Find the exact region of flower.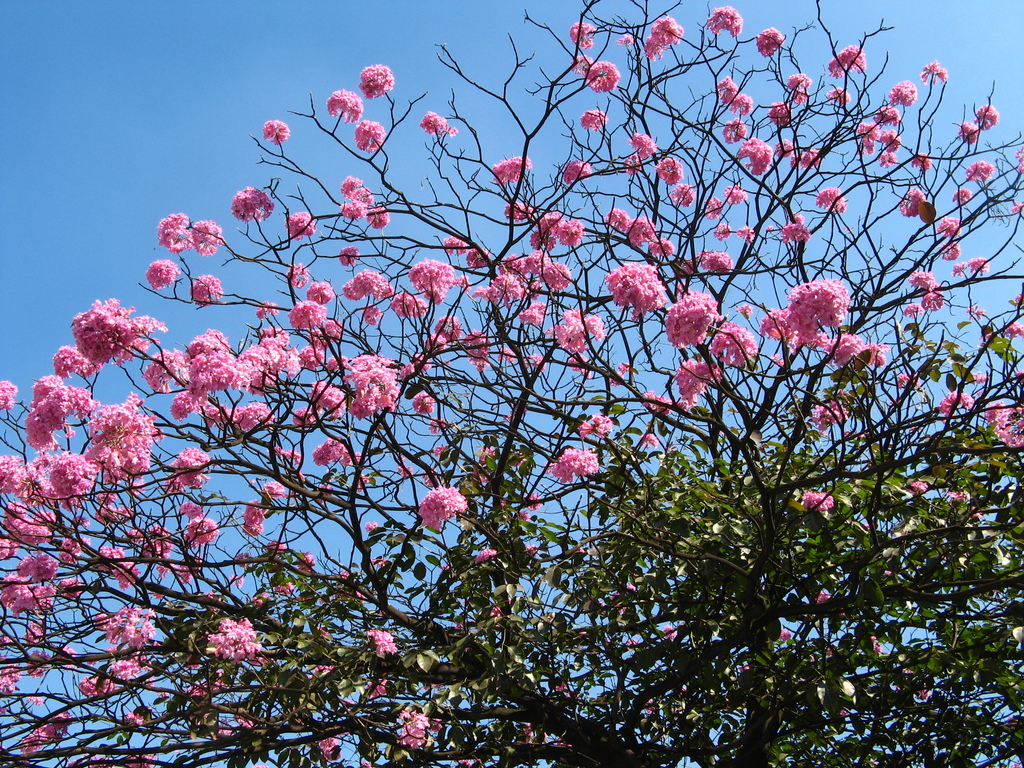
Exact region: rect(361, 67, 401, 91).
